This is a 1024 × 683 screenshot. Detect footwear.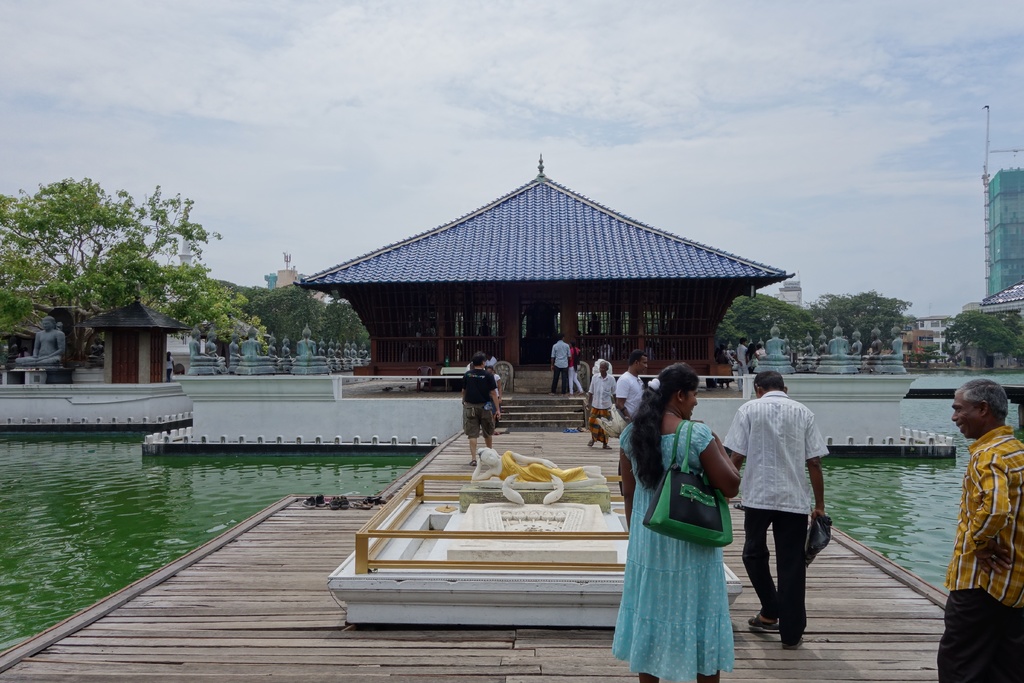
locate(317, 495, 324, 506).
